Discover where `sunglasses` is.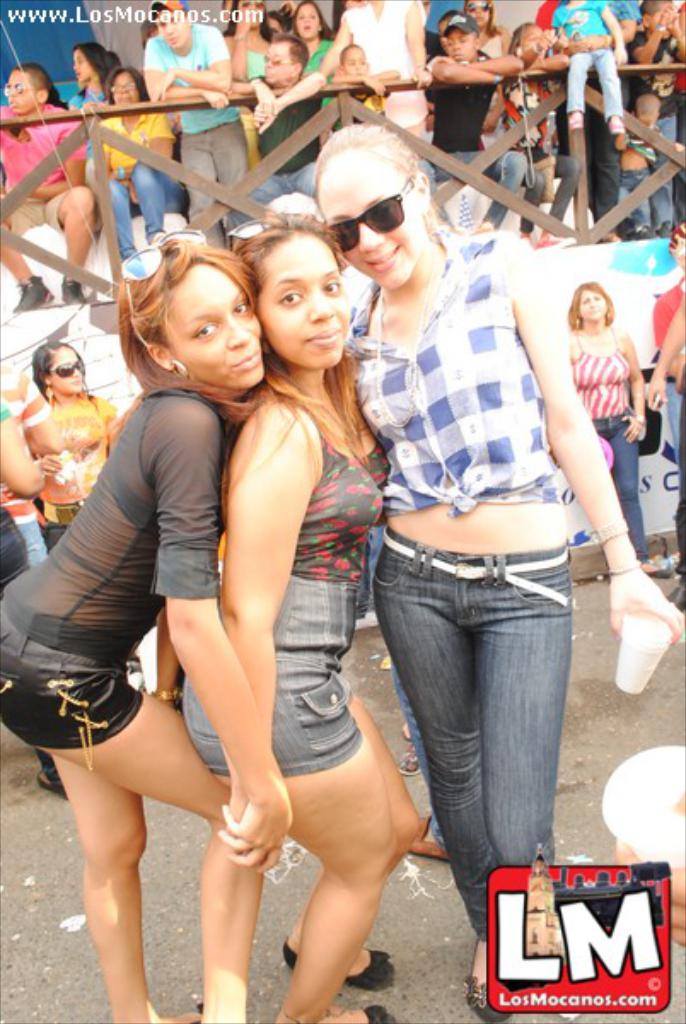
Discovered at (x1=49, y1=362, x2=82, y2=374).
